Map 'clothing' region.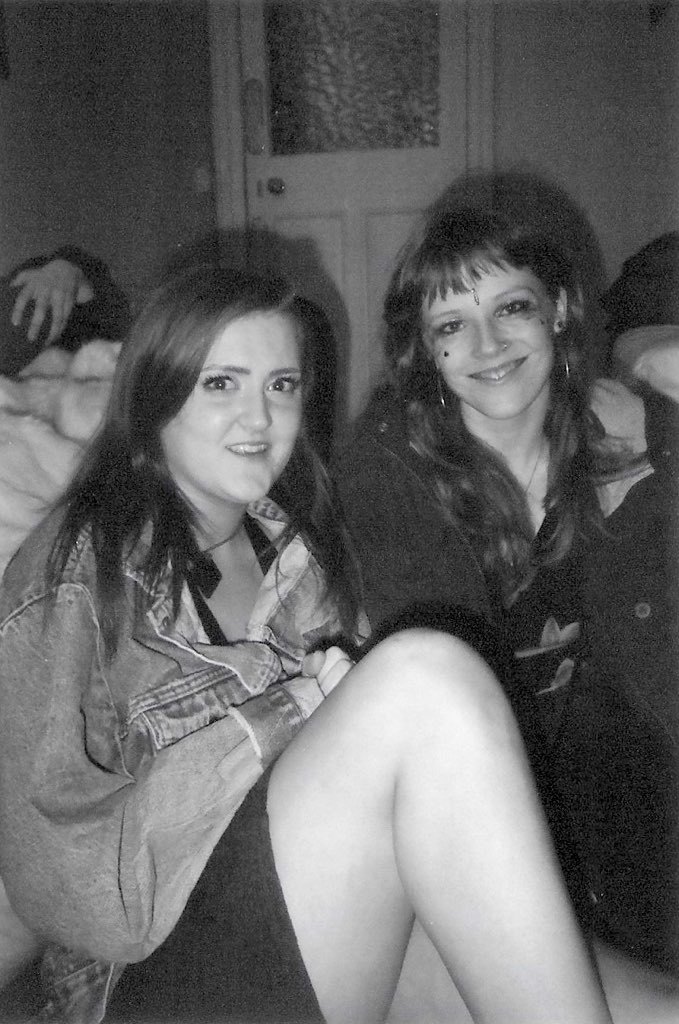
Mapped to l=0, t=489, r=356, b=1023.
